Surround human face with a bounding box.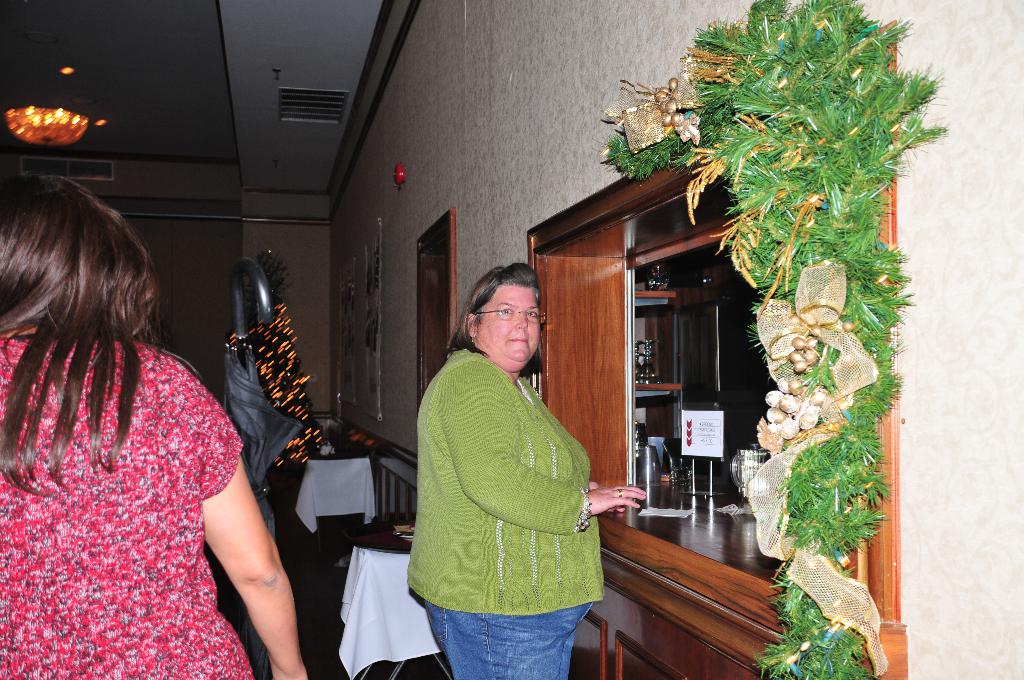
(481, 284, 545, 371).
